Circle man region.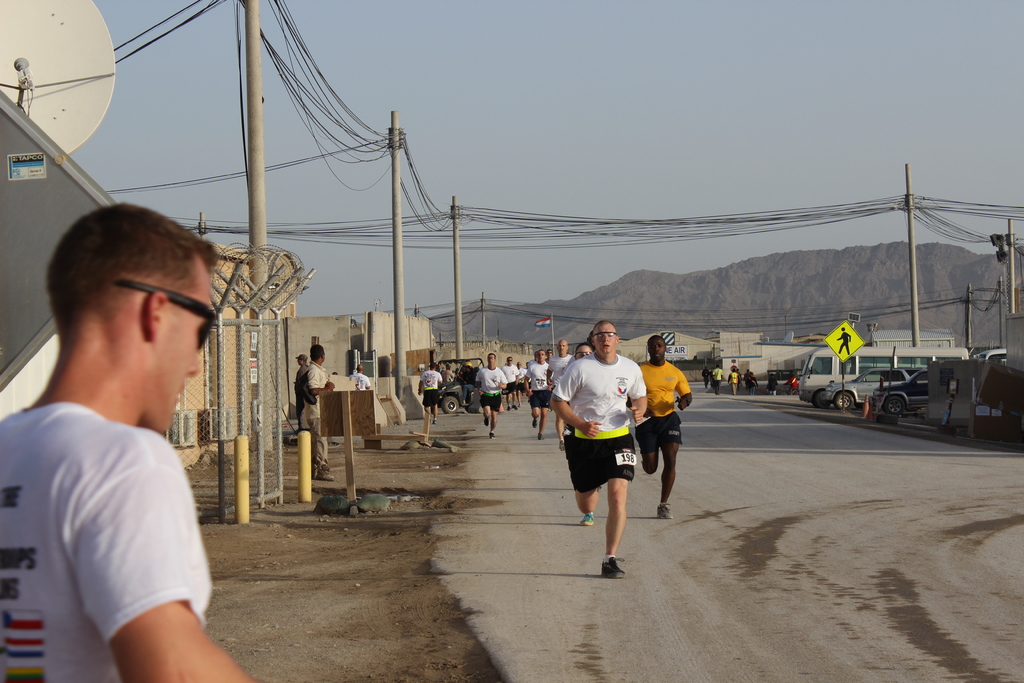
Region: 714/363/724/395.
